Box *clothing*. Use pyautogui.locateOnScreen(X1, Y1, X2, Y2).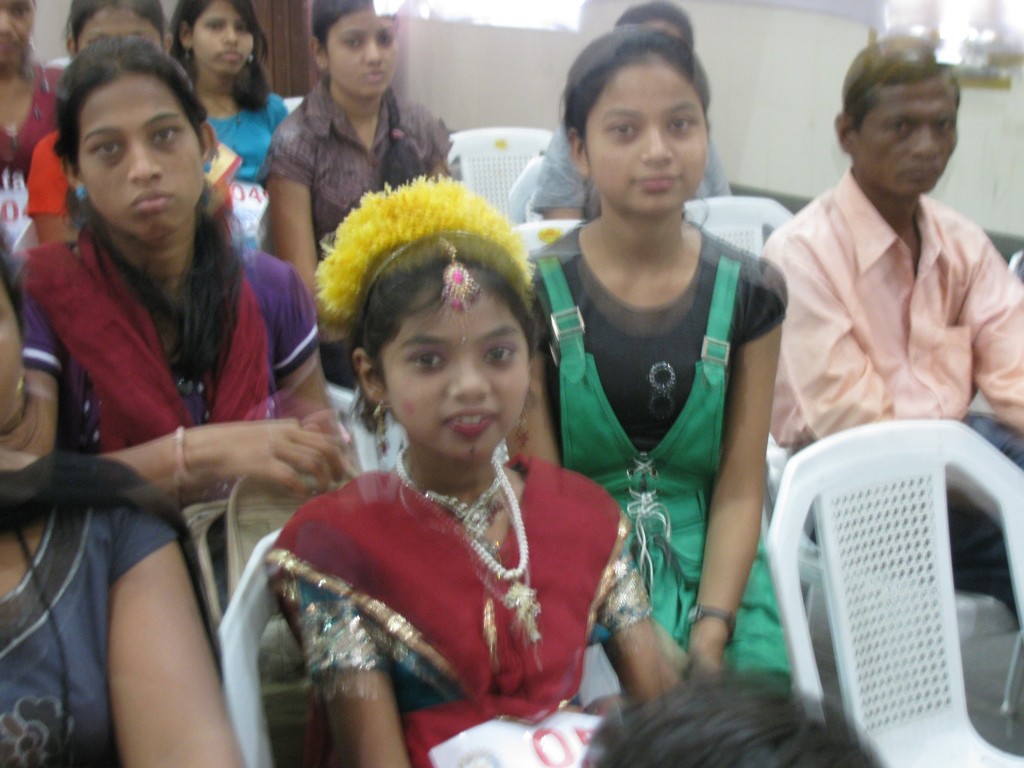
pyautogui.locateOnScreen(0, 61, 65, 166).
